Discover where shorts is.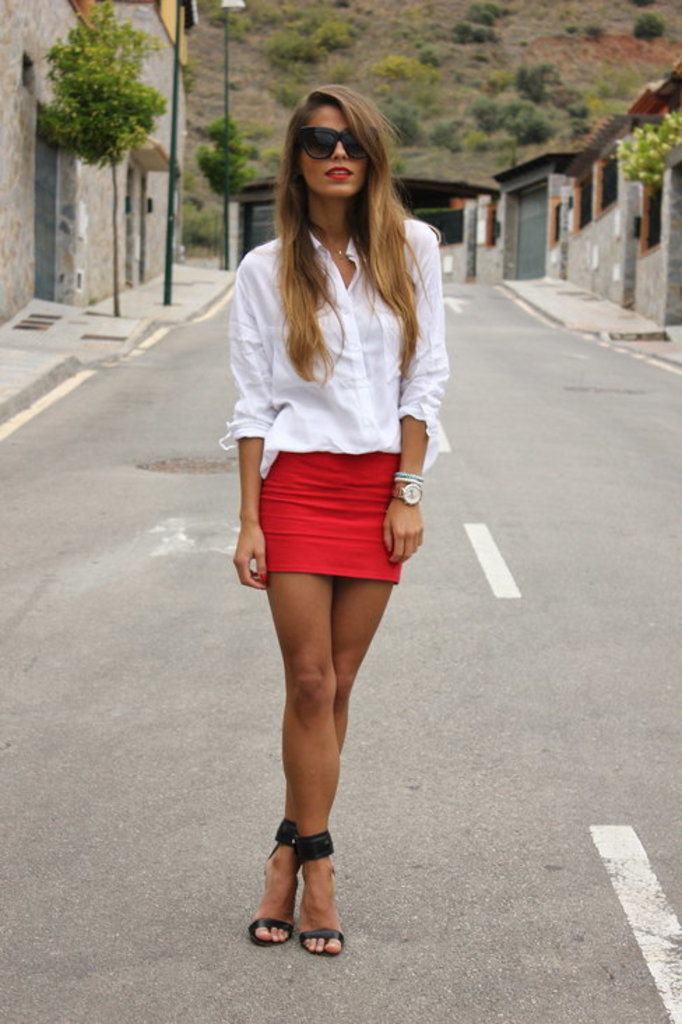
Discovered at locate(260, 448, 404, 583).
